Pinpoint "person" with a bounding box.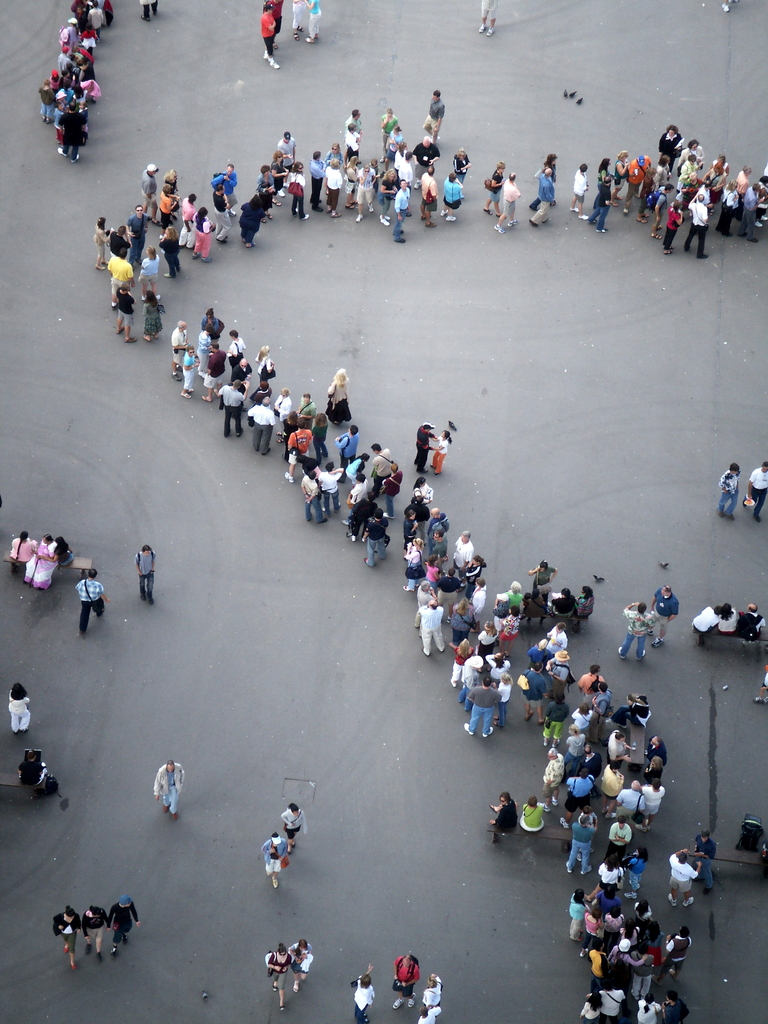
132:545:157:605.
